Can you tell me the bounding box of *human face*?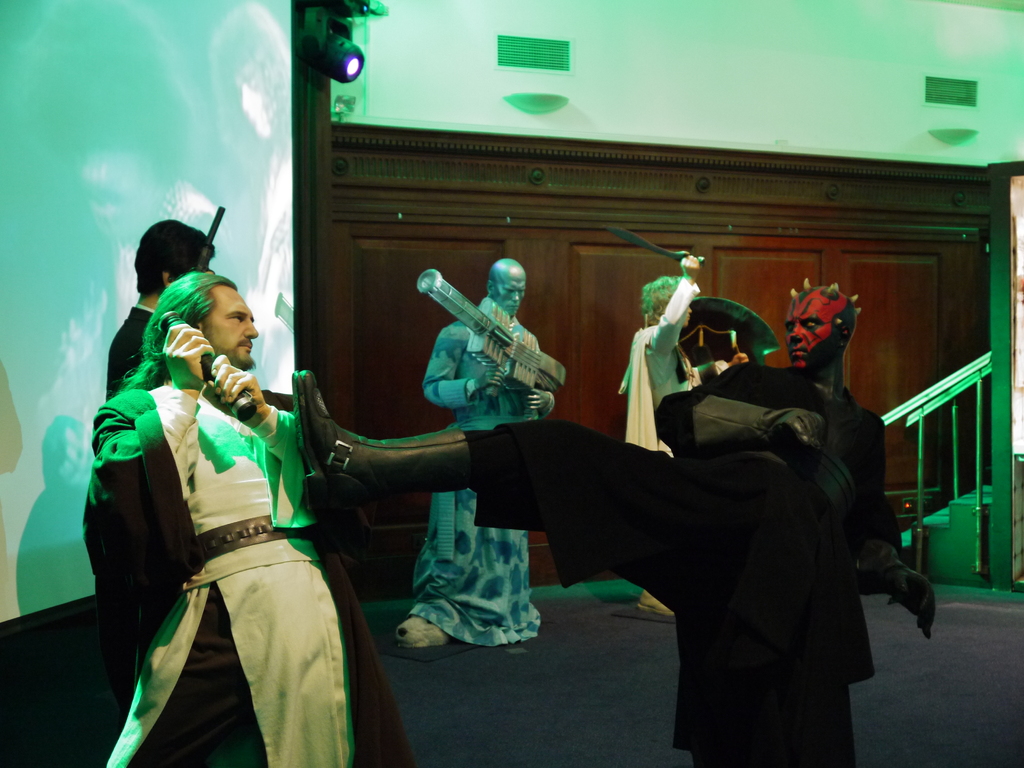
box=[491, 274, 523, 315].
